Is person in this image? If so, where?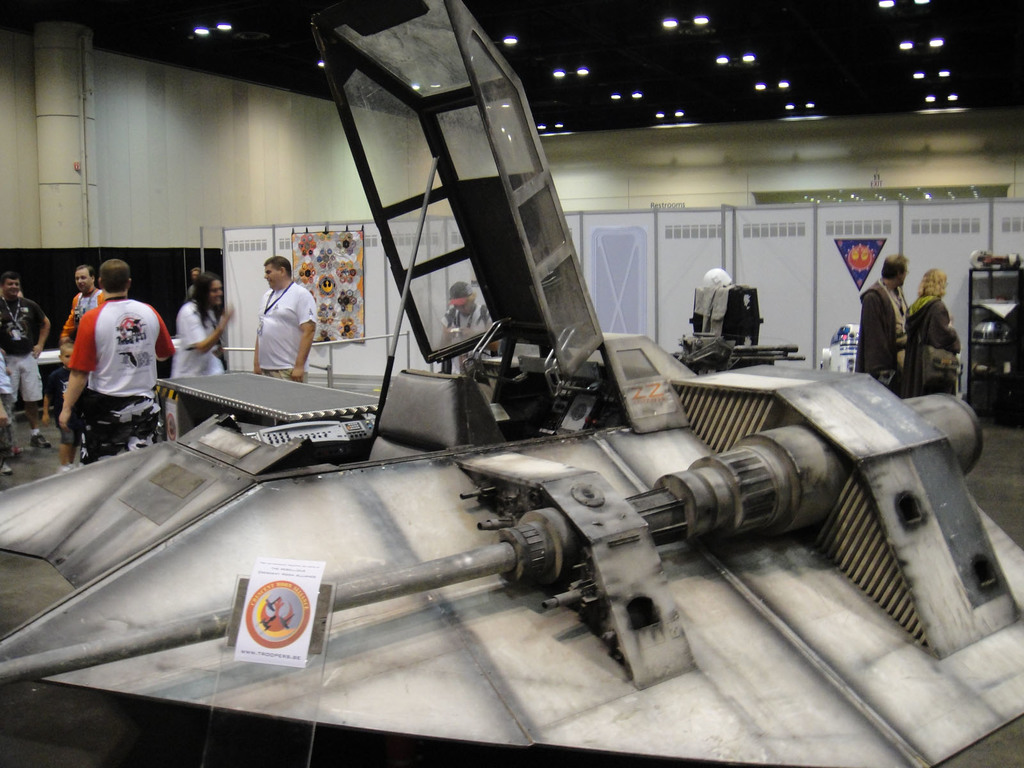
Yes, at bbox=(58, 257, 168, 493).
